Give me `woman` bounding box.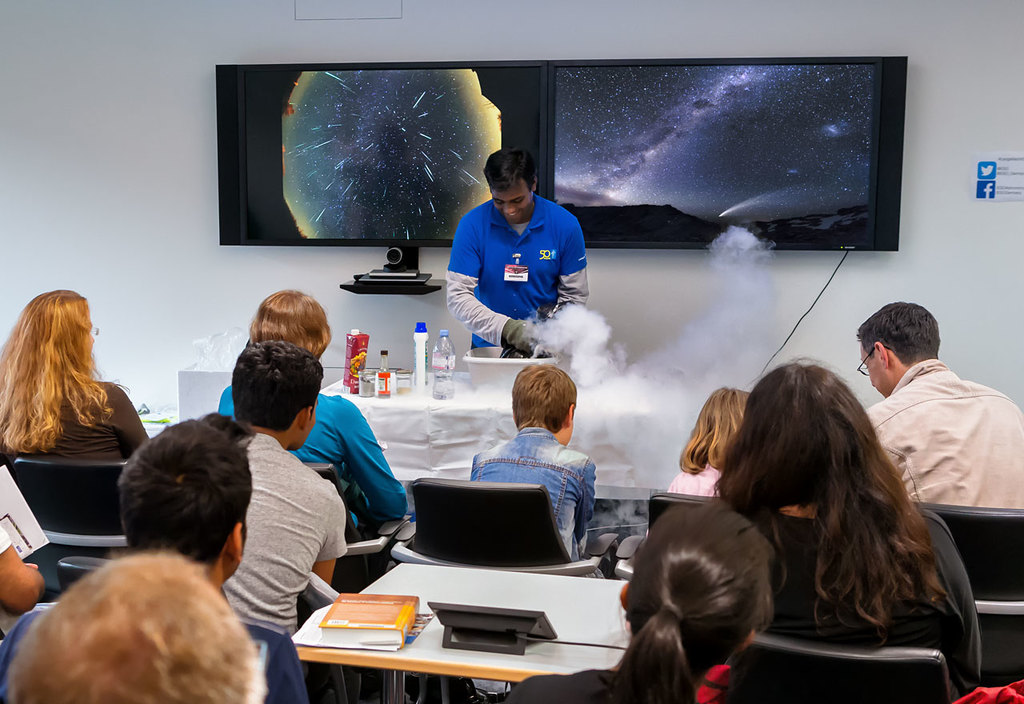
crop(0, 289, 150, 465).
